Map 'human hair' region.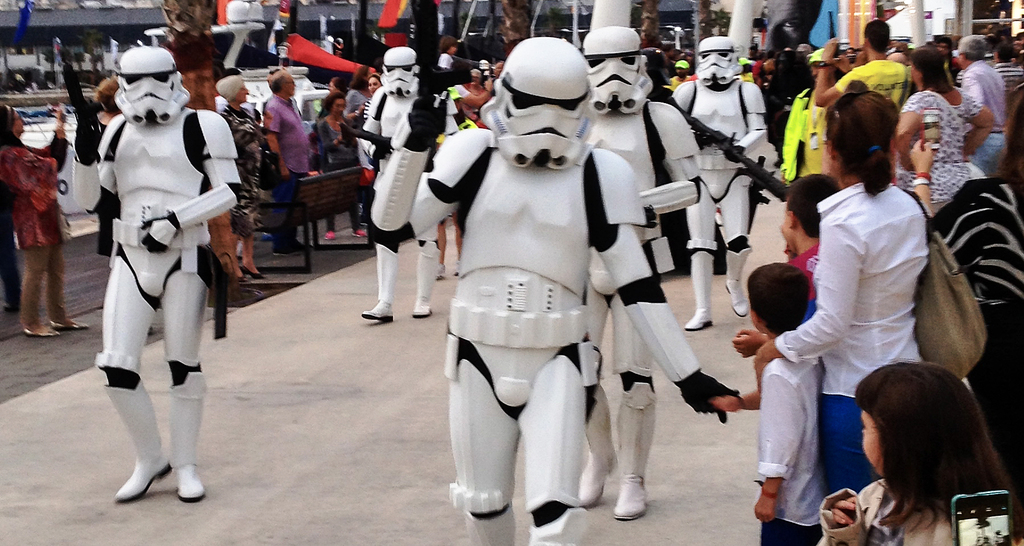
Mapped to 268/69/281/94.
